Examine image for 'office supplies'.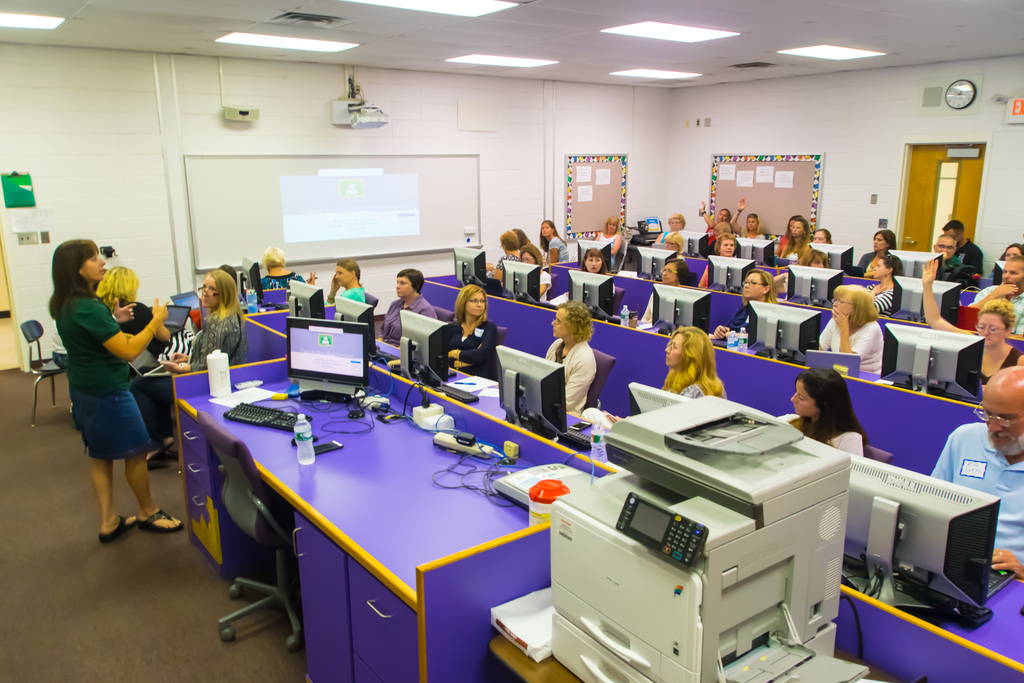
Examination result: bbox=[406, 402, 452, 431].
